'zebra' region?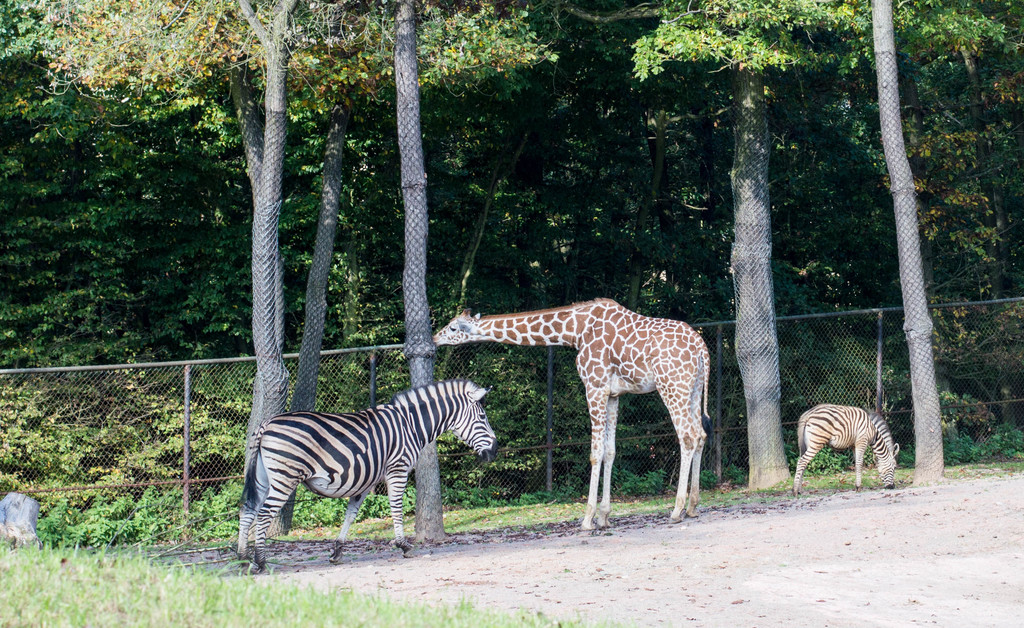
(790,403,901,495)
